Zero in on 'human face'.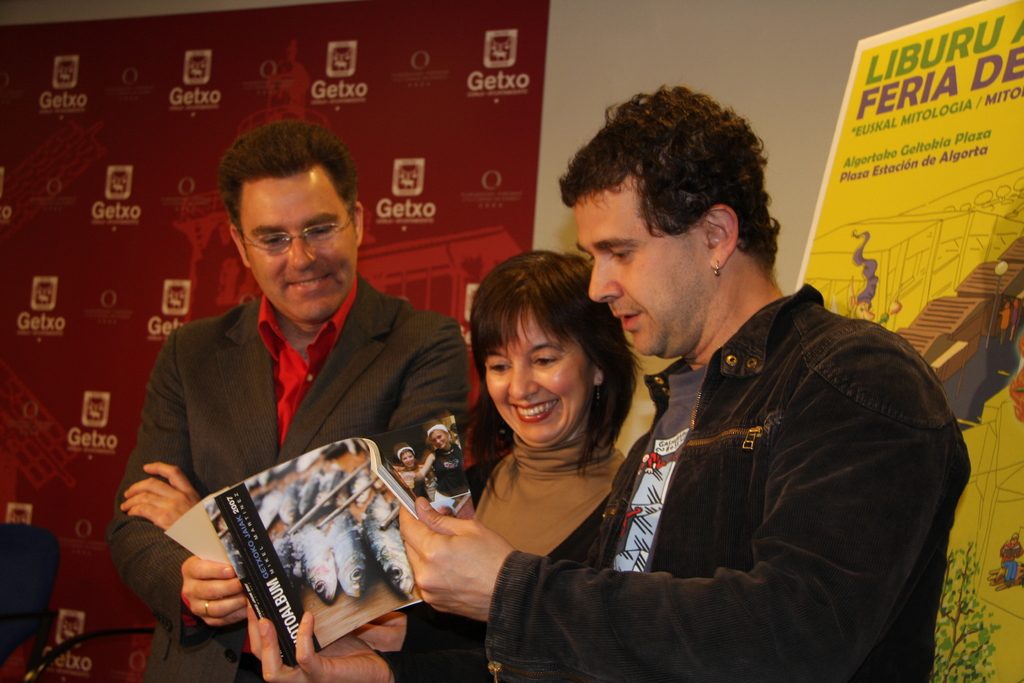
Zeroed in: x1=243 y1=175 x2=360 y2=325.
